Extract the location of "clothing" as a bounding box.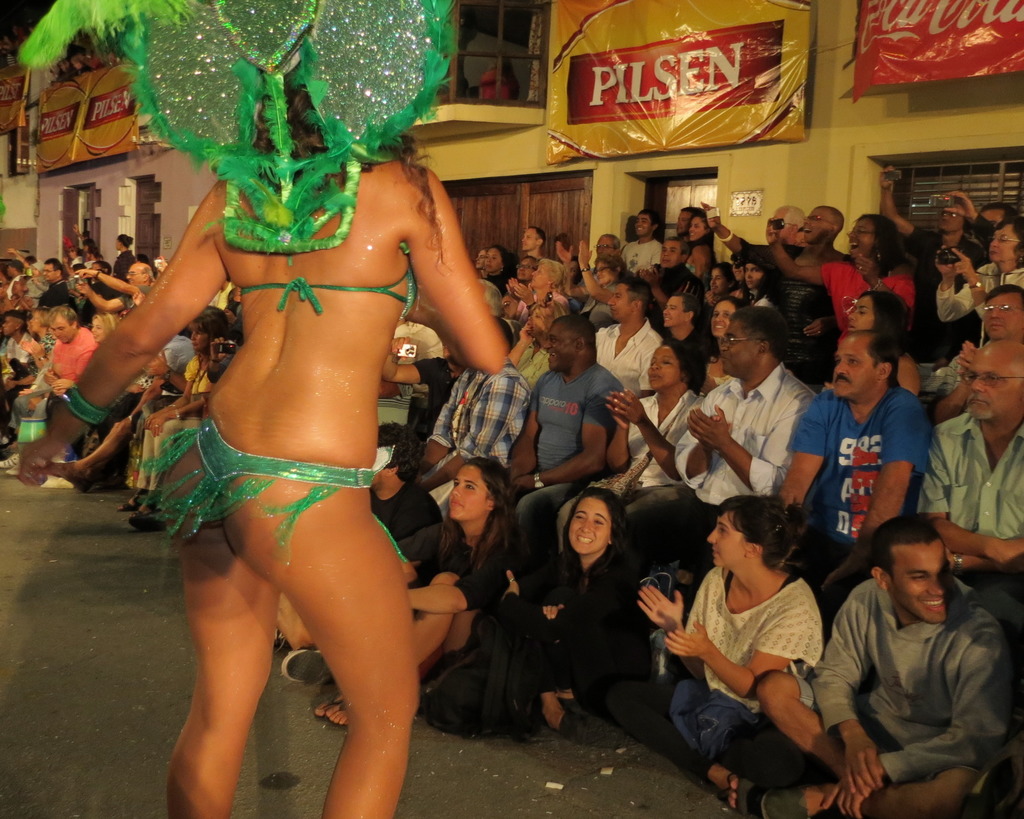
BBox(119, 278, 150, 311).
